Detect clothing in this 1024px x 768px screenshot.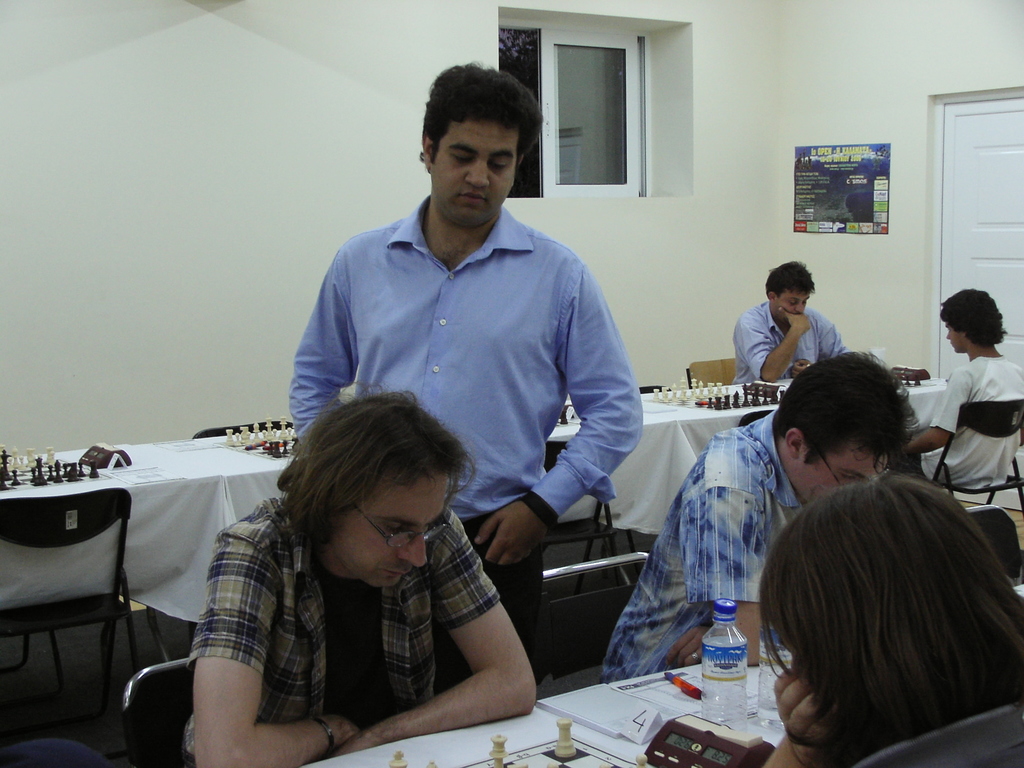
Detection: (732, 296, 845, 394).
